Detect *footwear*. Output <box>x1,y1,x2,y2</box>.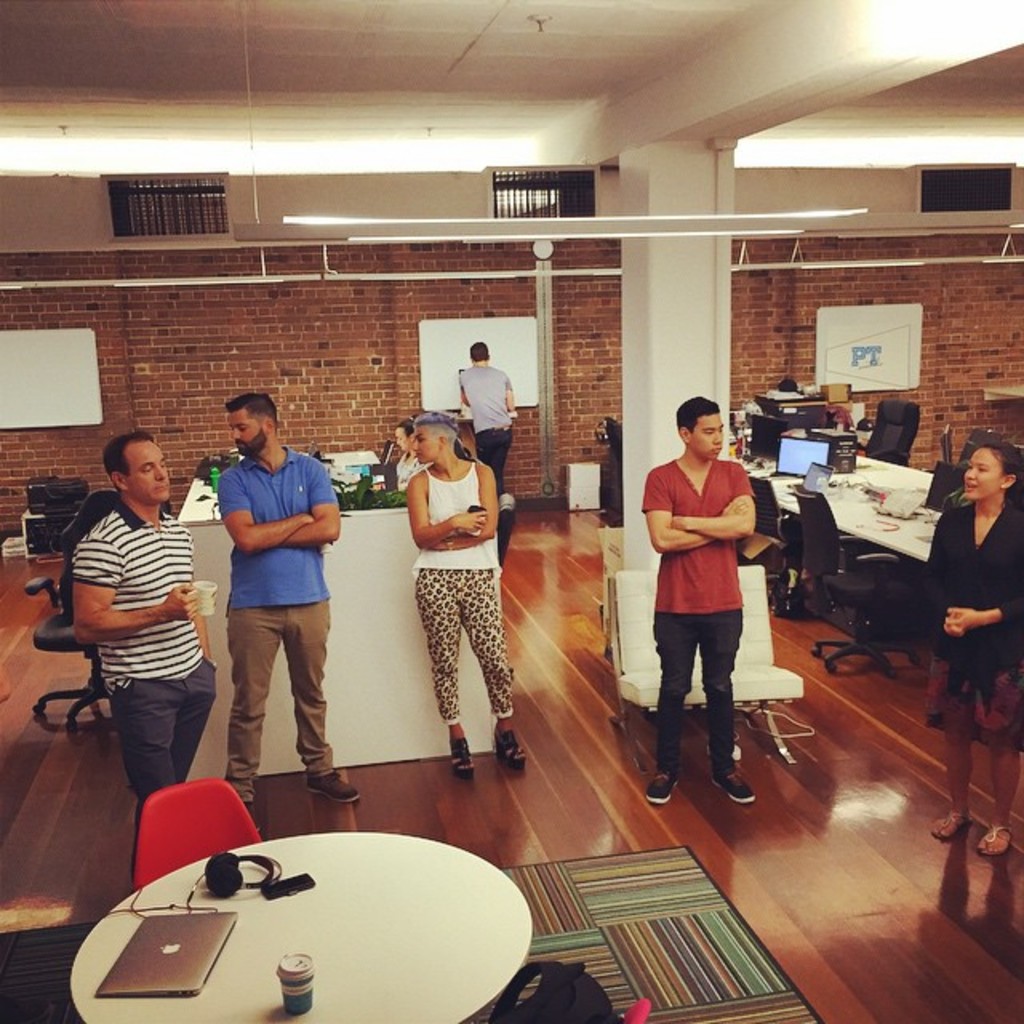
<box>930,810,971,840</box>.
